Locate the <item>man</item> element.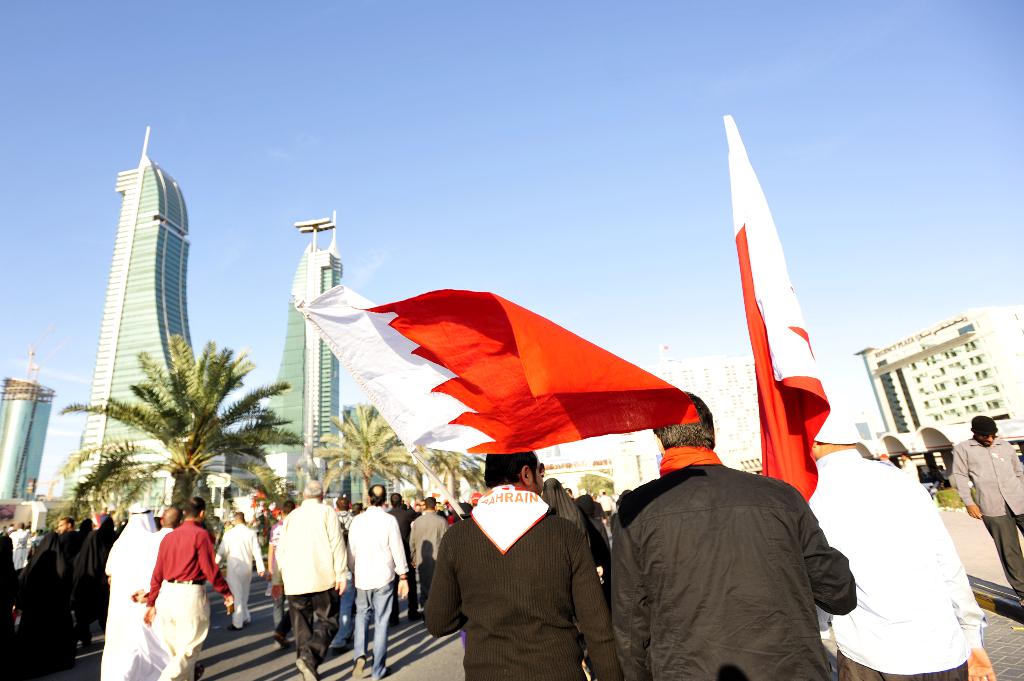
Element bbox: <bbox>955, 415, 1023, 606</bbox>.
